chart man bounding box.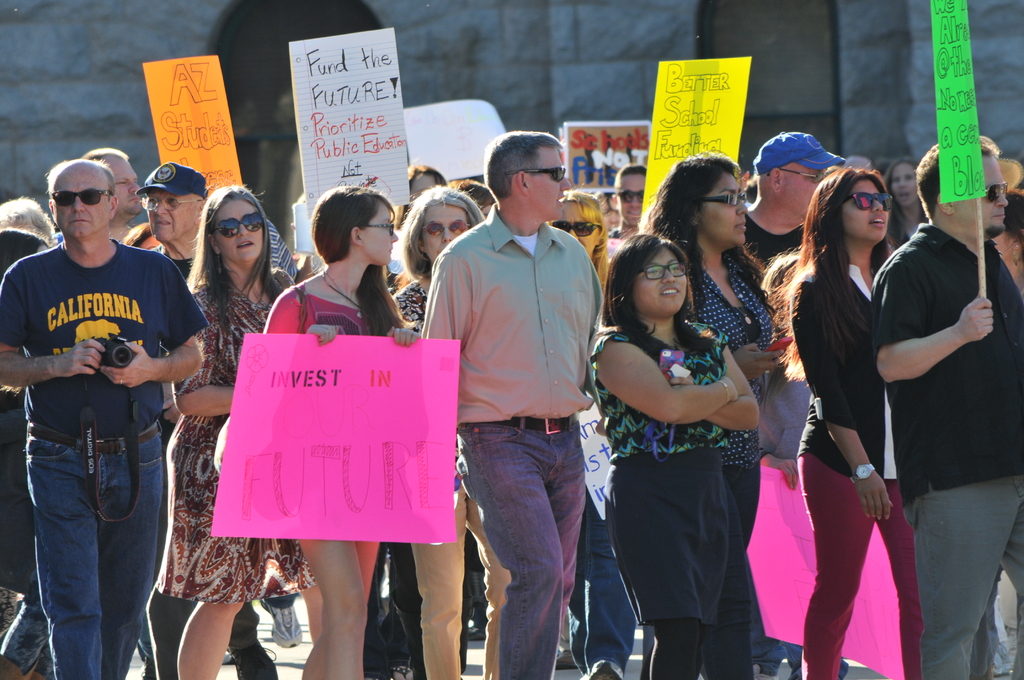
Charted: bbox(57, 148, 147, 254).
